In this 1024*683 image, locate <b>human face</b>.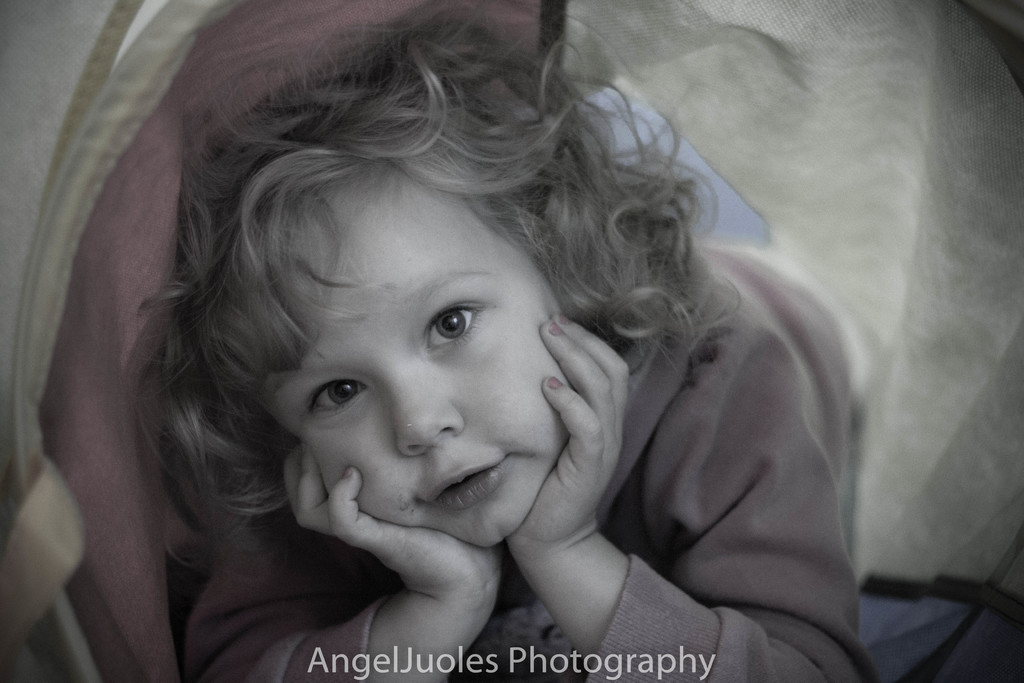
Bounding box: box=[249, 152, 578, 549].
